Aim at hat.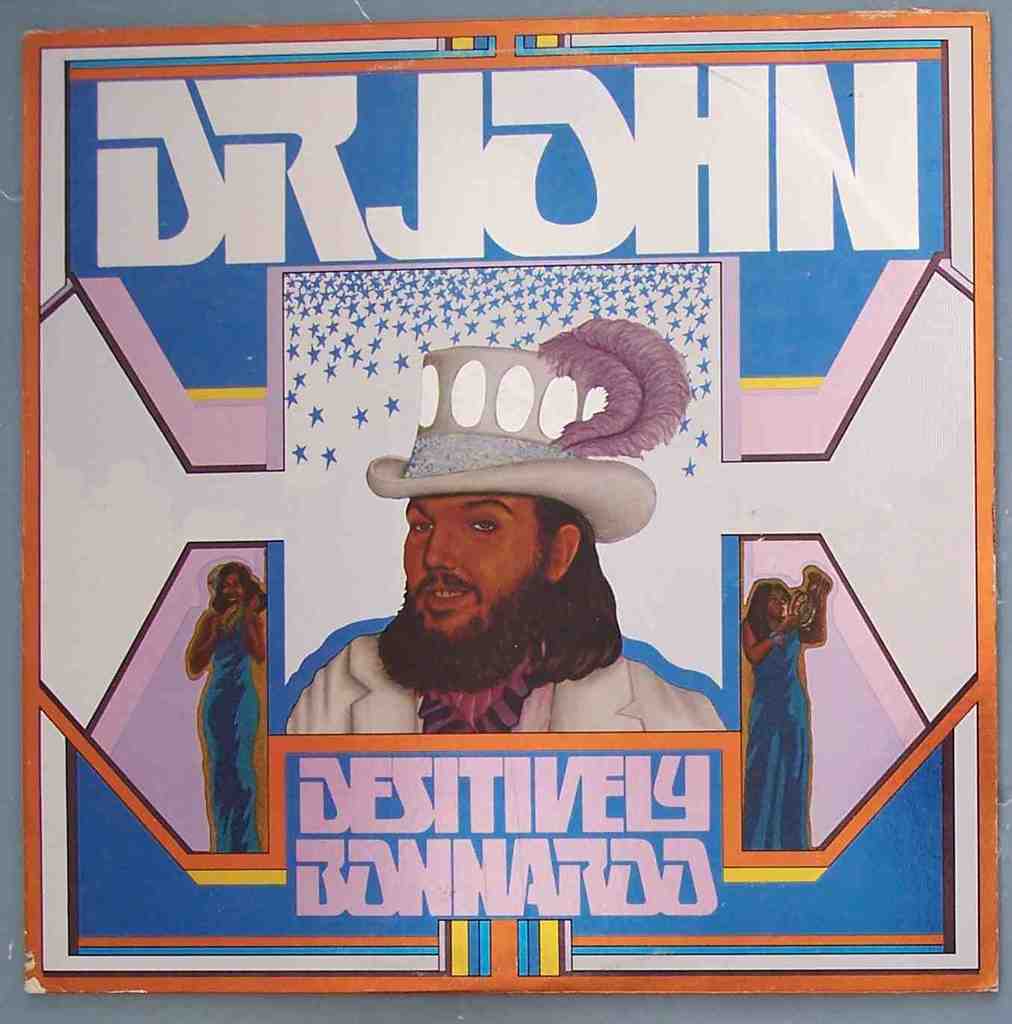
Aimed at Rect(361, 314, 692, 544).
